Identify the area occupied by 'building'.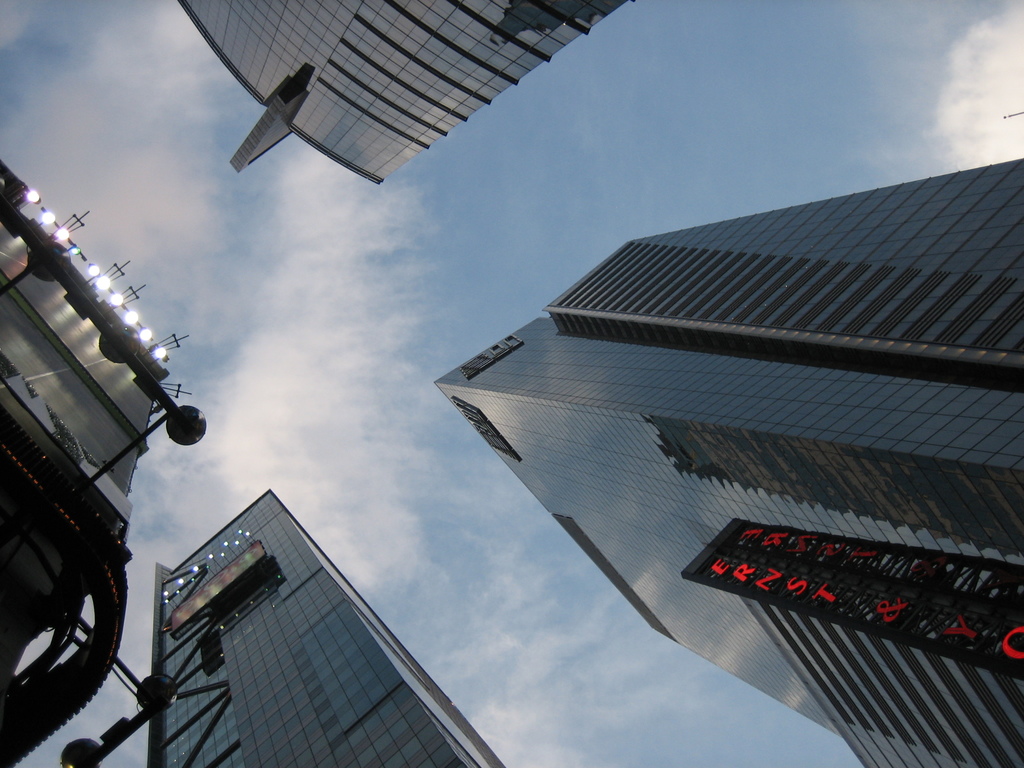
Area: crop(144, 484, 504, 767).
